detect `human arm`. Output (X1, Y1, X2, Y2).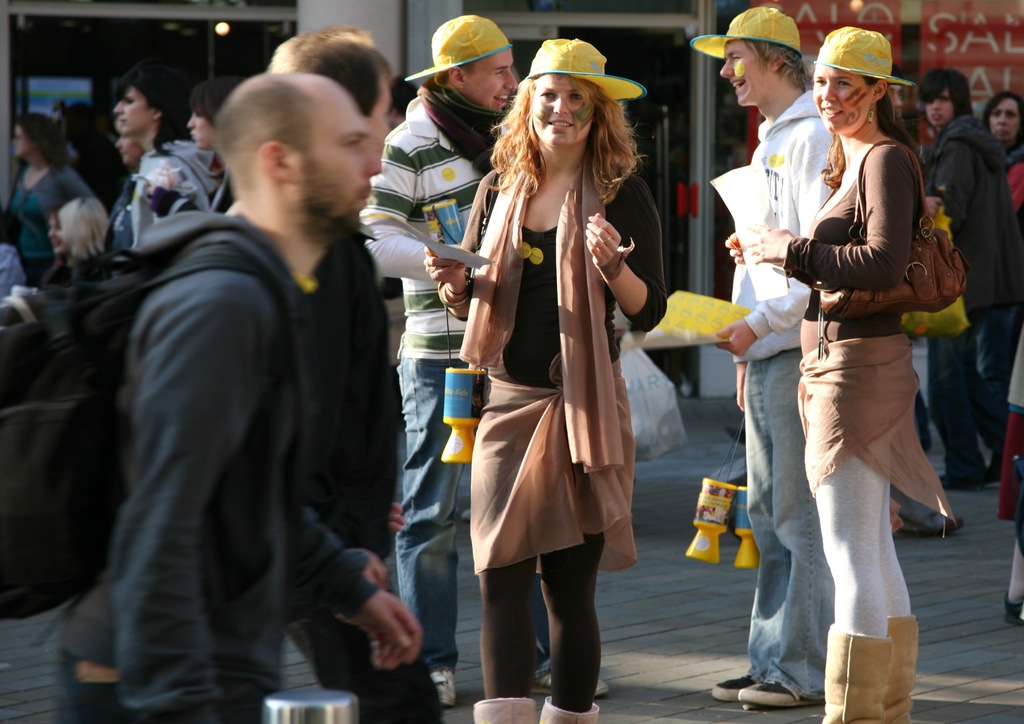
(426, 186, 483, 323).
